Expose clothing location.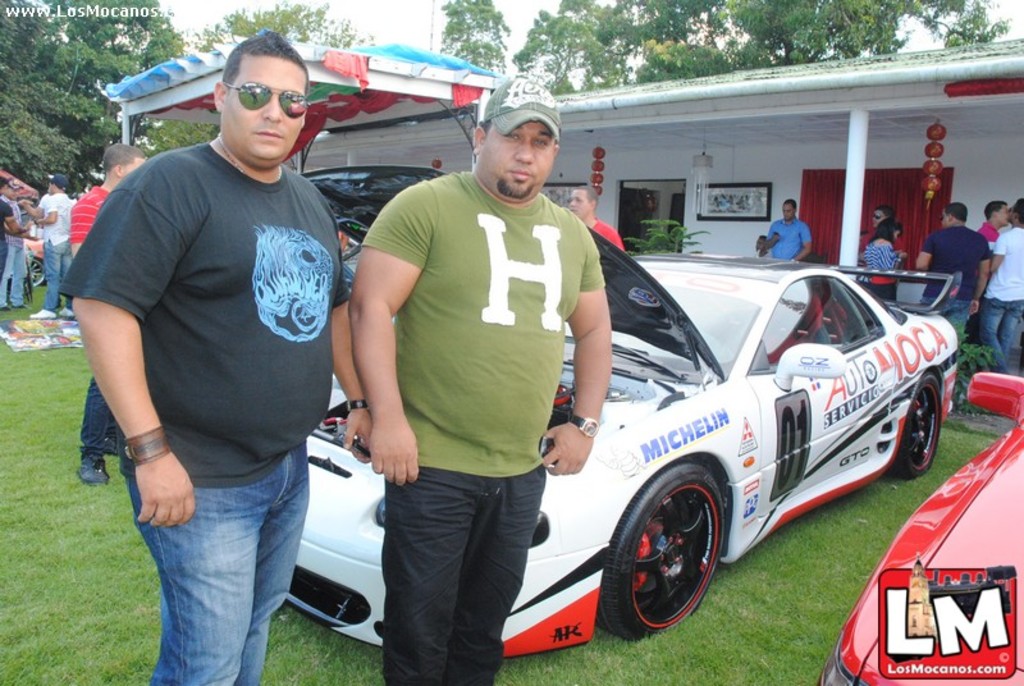
Exposed at 77/180/125/461.
